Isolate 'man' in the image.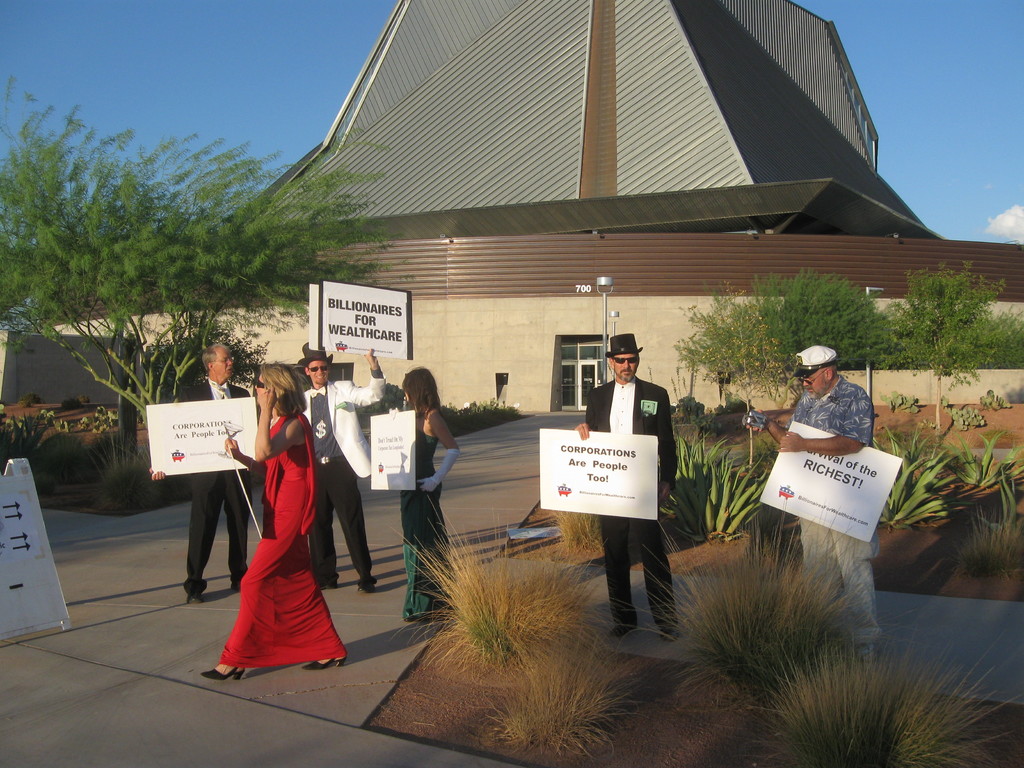
Isolated region: <box>564,328,682,639</box>.
